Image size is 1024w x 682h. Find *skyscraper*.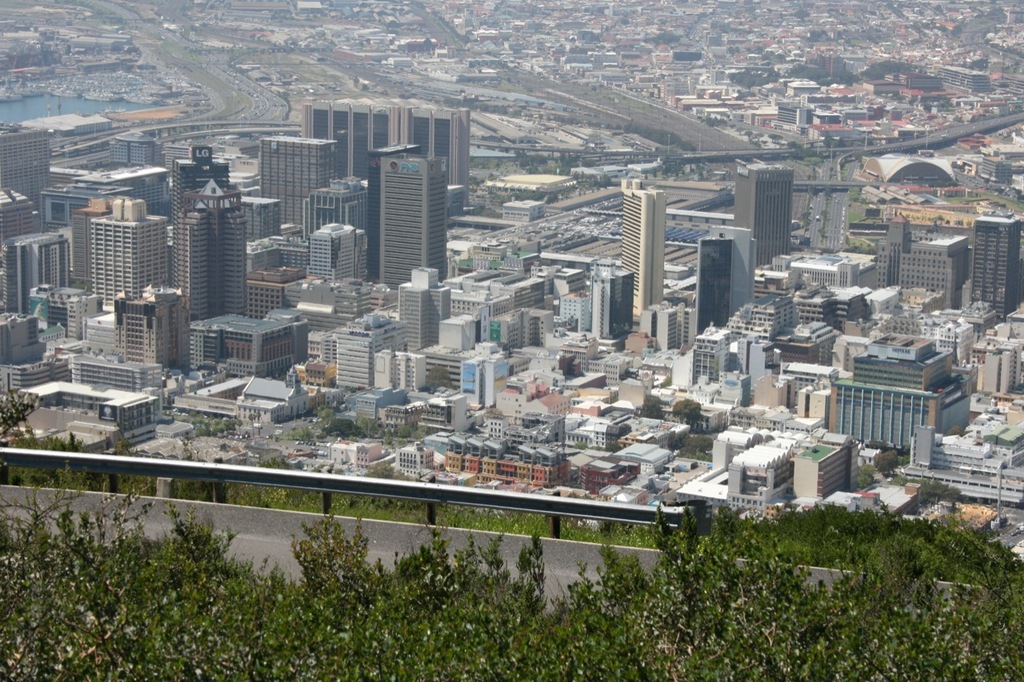
<box>395,265,452,349</box>.
